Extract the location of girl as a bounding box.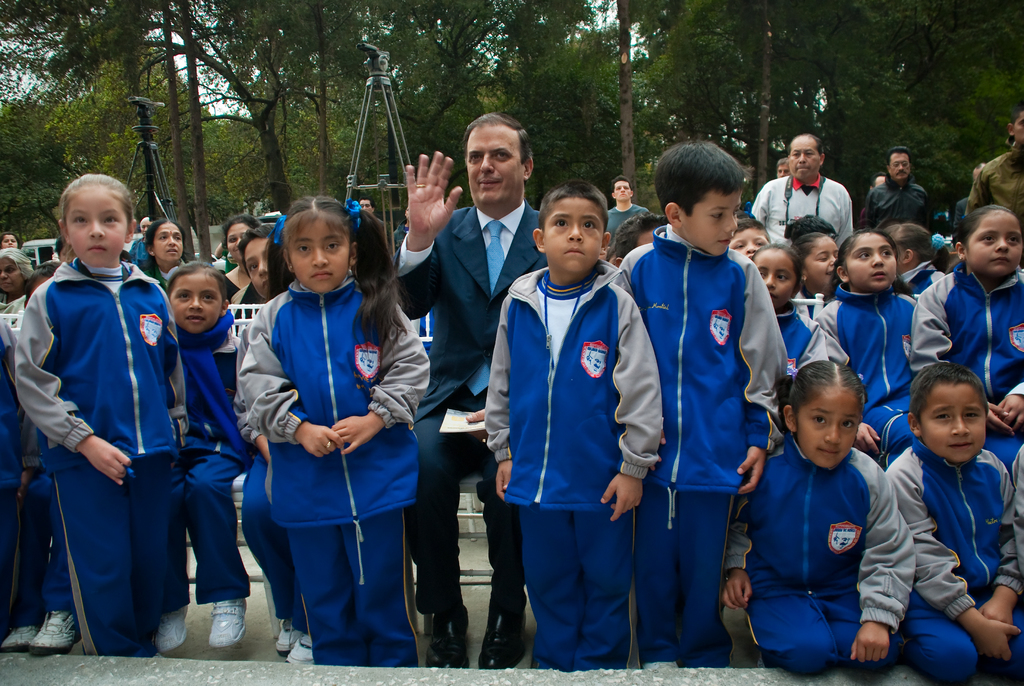
{"x1": 157, "y1": 266, "x2": 244, "y2": 647}.
